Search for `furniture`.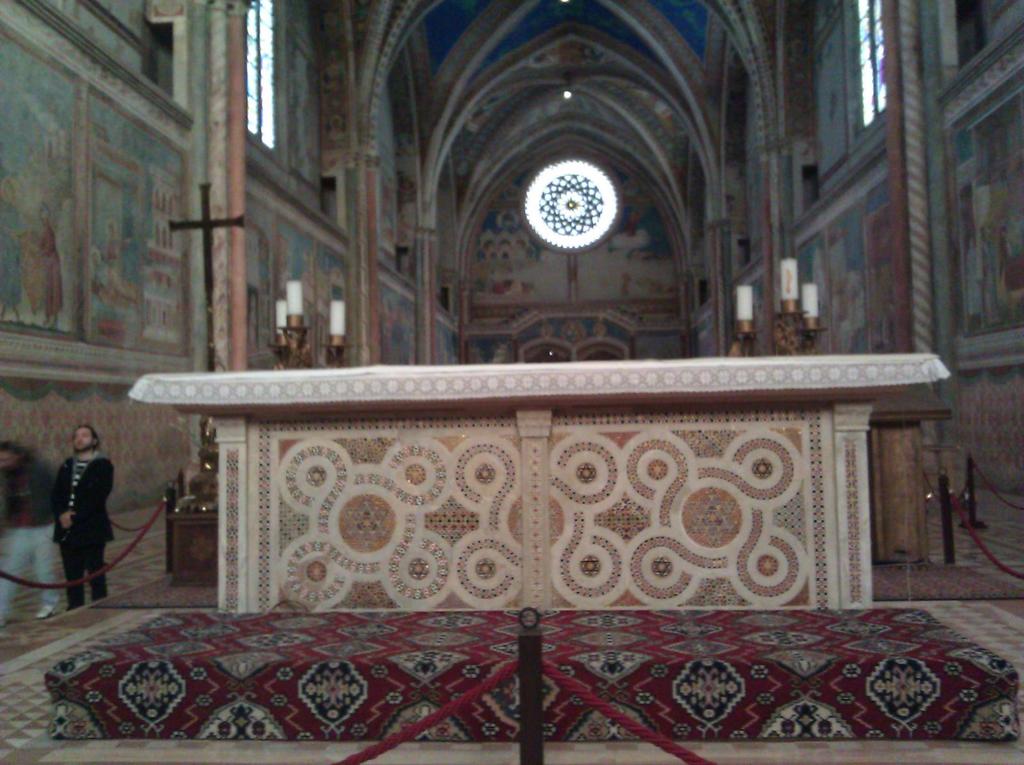
Found at region(865, 383, 951, 566).
